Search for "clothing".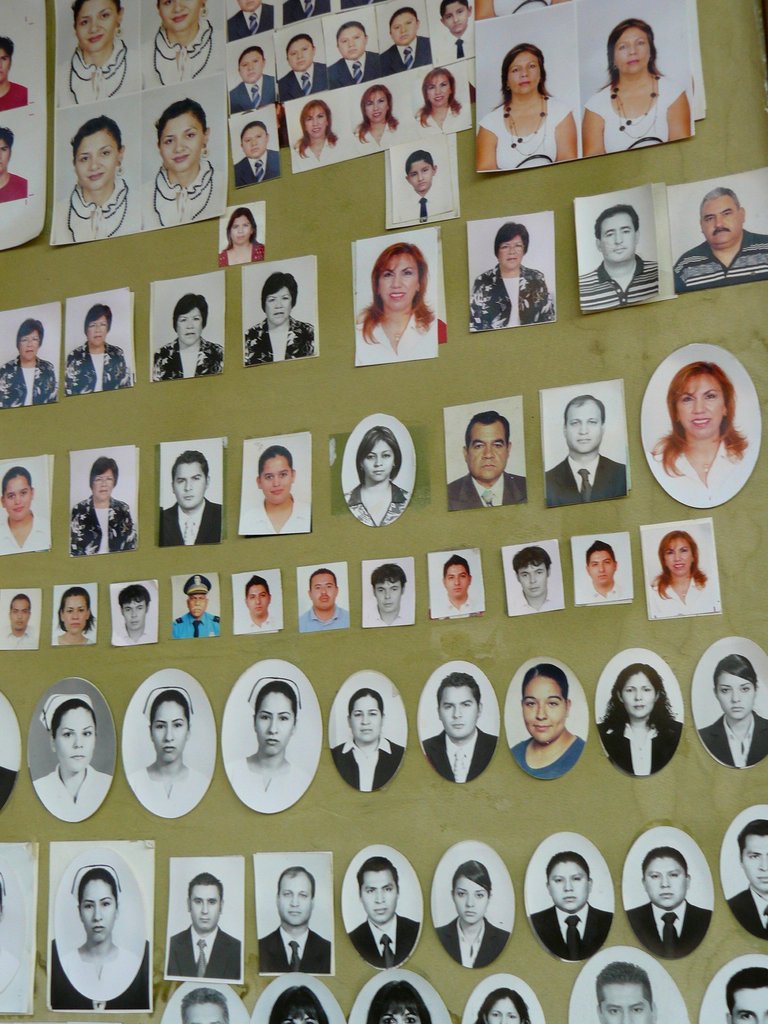
Found at left=346, top=911, right=418, bottom=966.
